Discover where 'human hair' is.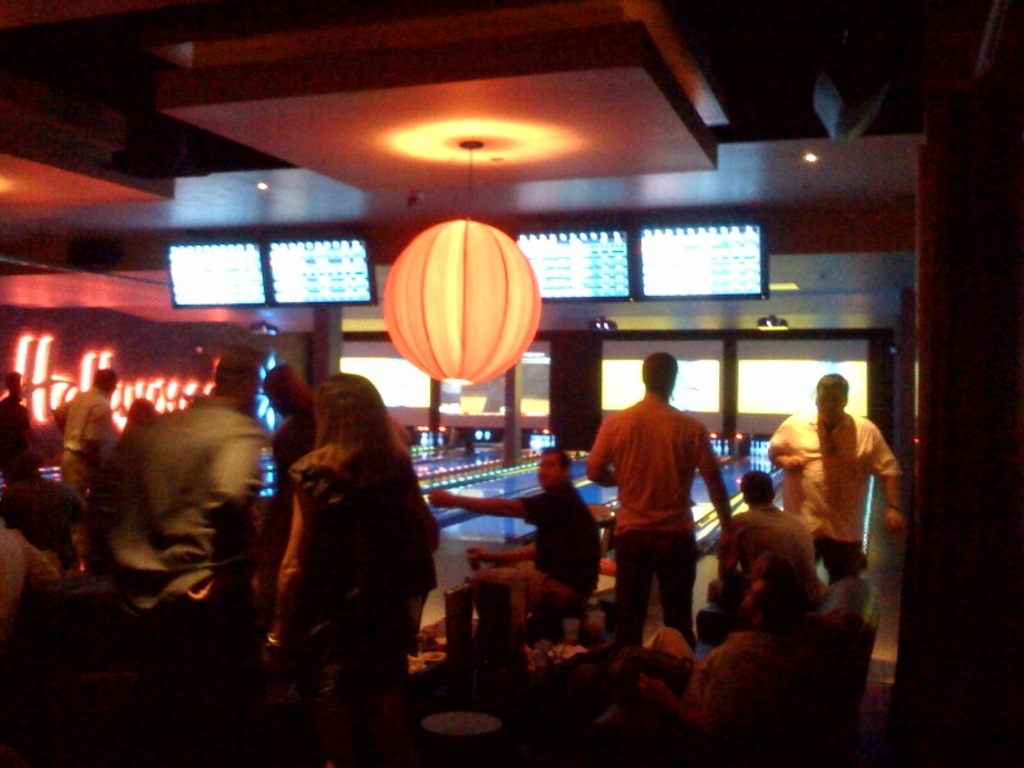
Discovered at {"x1": 88, "y1": 361, "x2": 120, "y2": 398}.
